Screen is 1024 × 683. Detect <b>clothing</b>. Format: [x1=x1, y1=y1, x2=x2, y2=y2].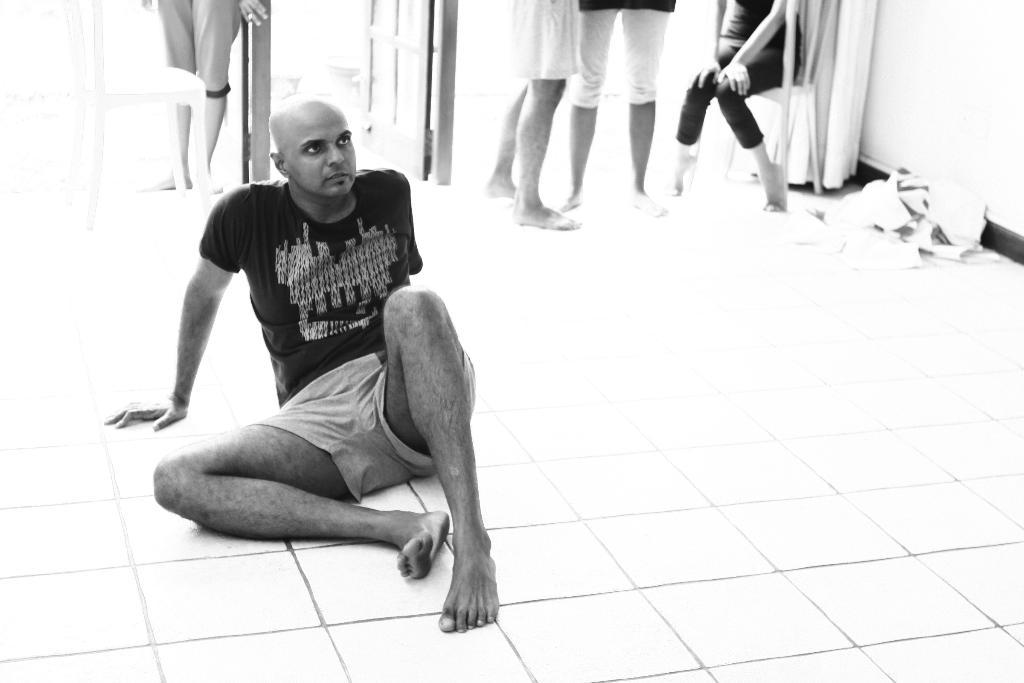
[x1=190, y1=153, x2=438, y2=442].
